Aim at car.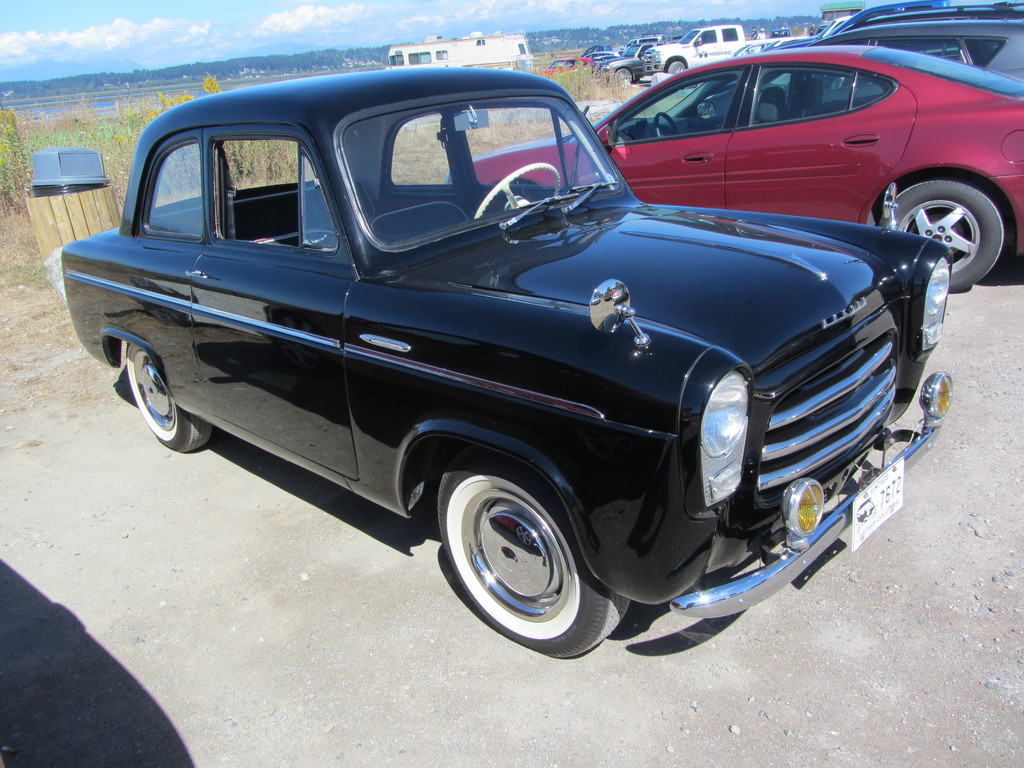
Aimed at [840, 27, 1023, 99].
